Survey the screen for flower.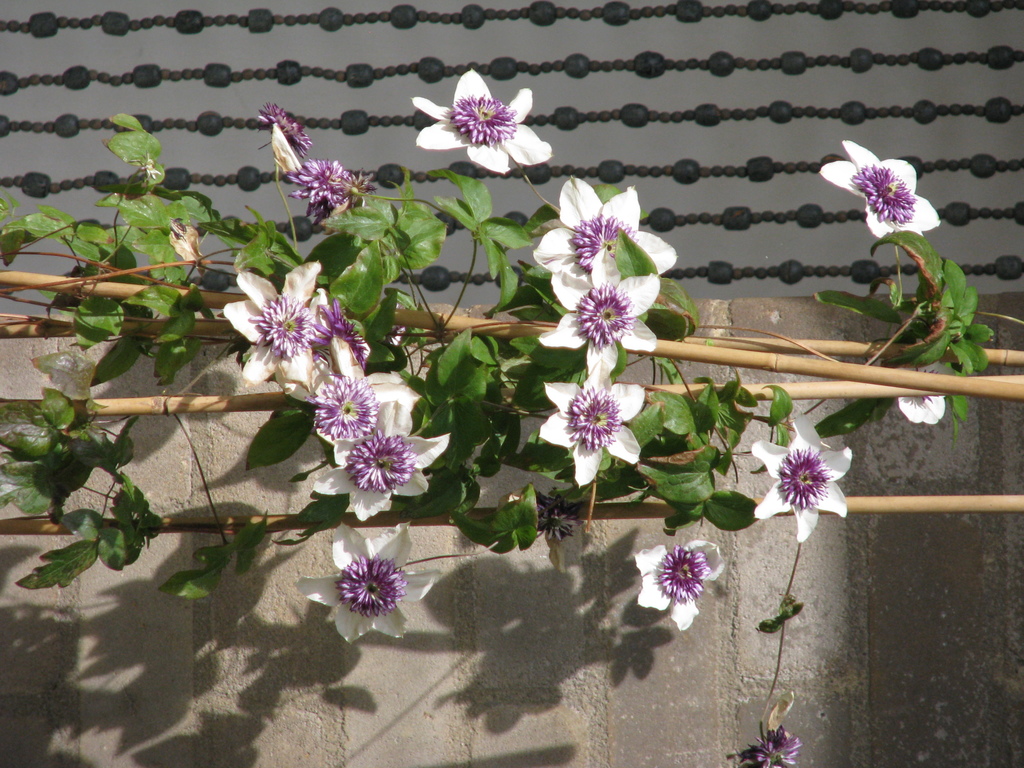
Survey found: {"left": 633, "top": 540, "right": 723, "bottom": 631}.
